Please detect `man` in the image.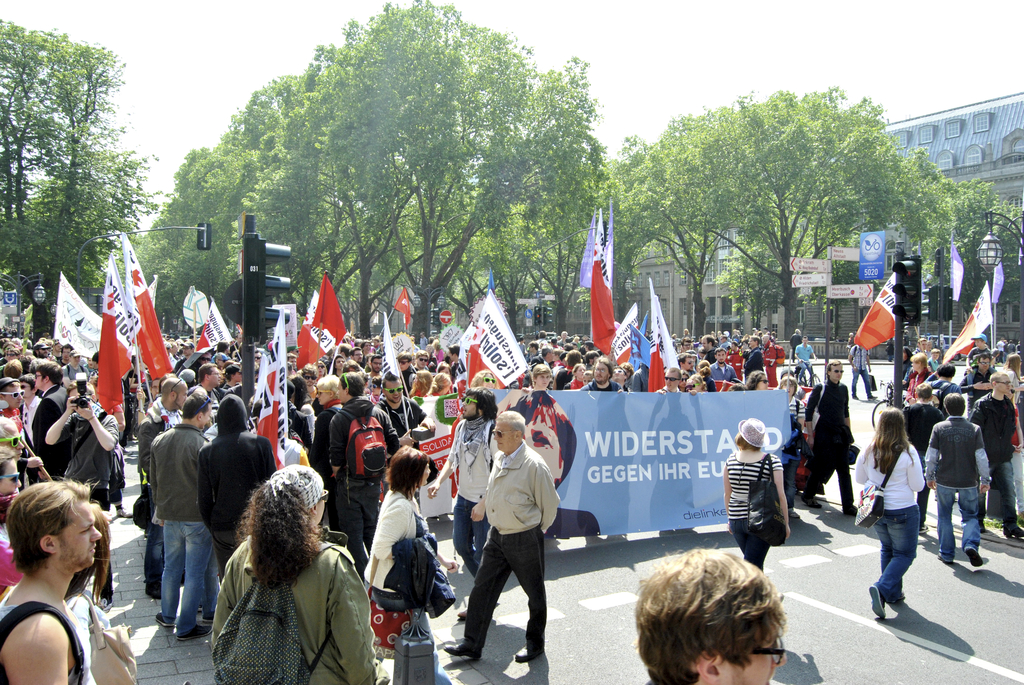
locate(581, 360, 632, 468).
